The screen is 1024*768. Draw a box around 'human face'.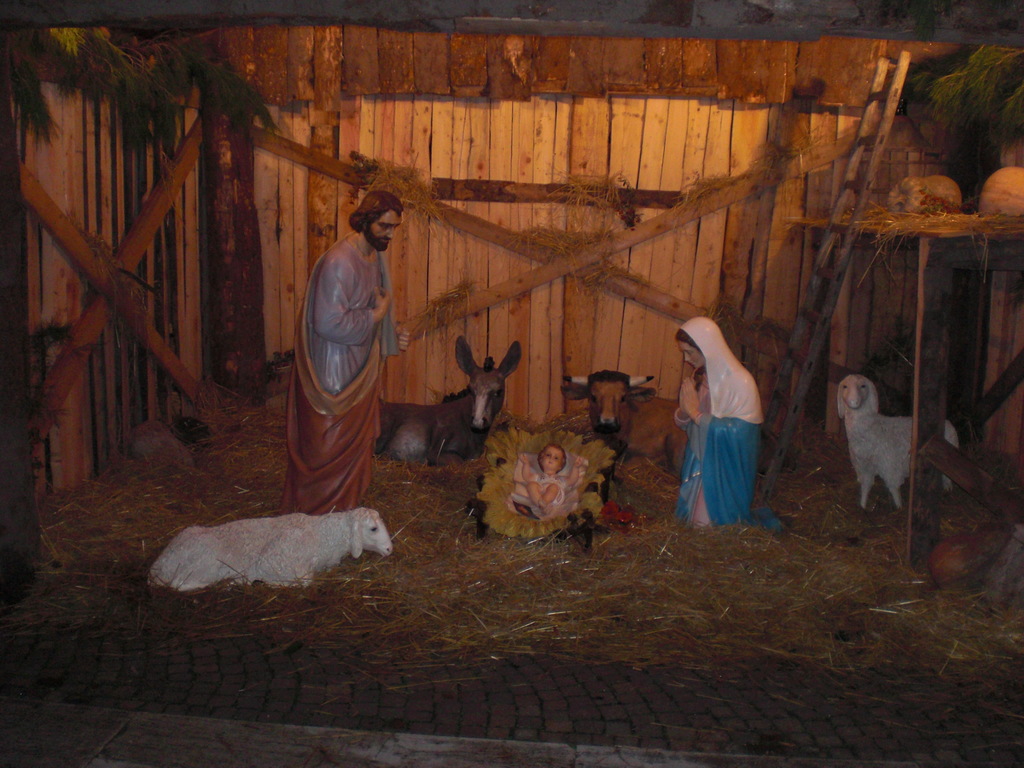
BBox(372, 212, 400, 249).
